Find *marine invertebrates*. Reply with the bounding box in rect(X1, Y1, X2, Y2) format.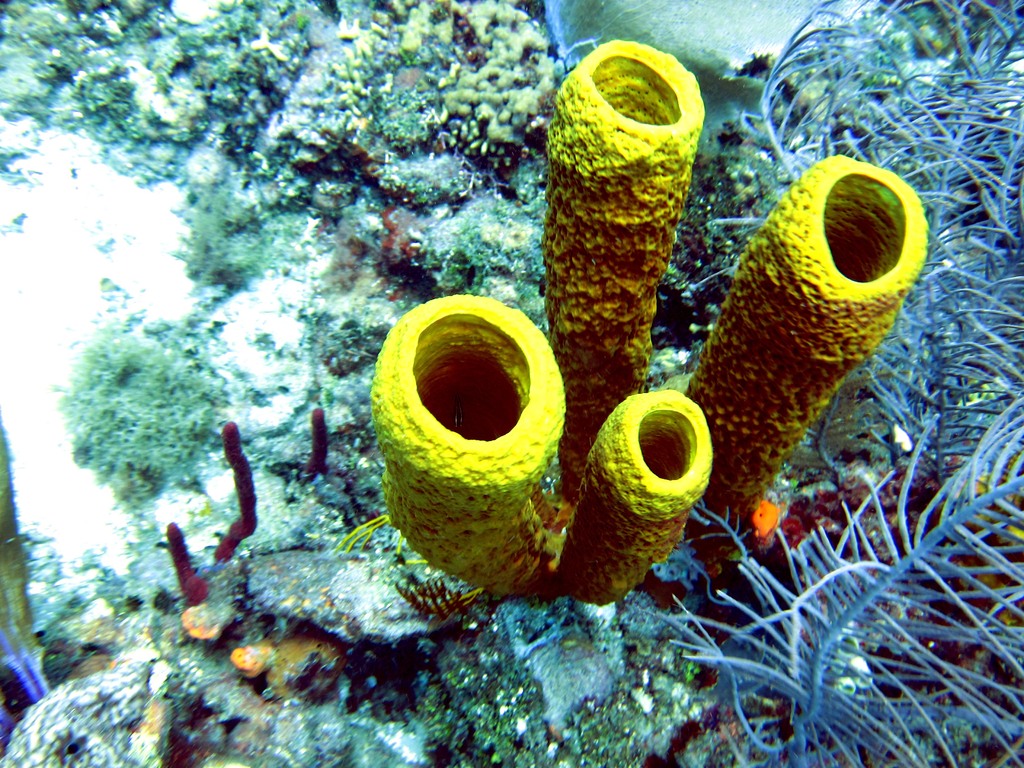
rect(175, 516, 205, 624).
